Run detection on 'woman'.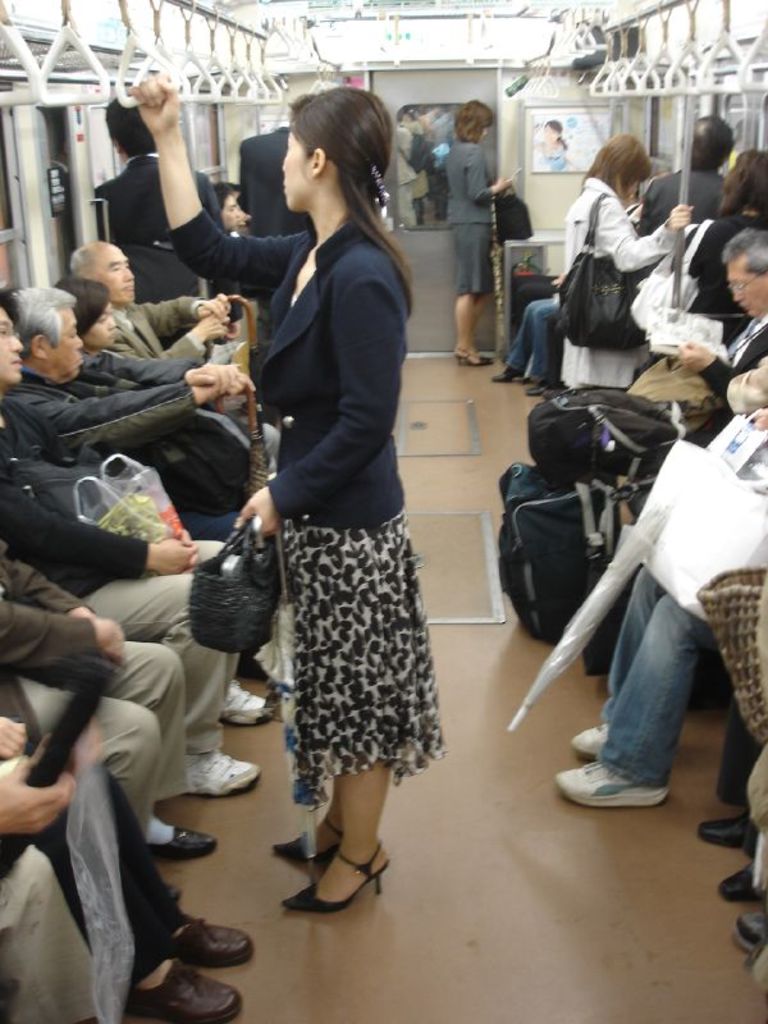
Result: box=[557, 140, 682, 374].
